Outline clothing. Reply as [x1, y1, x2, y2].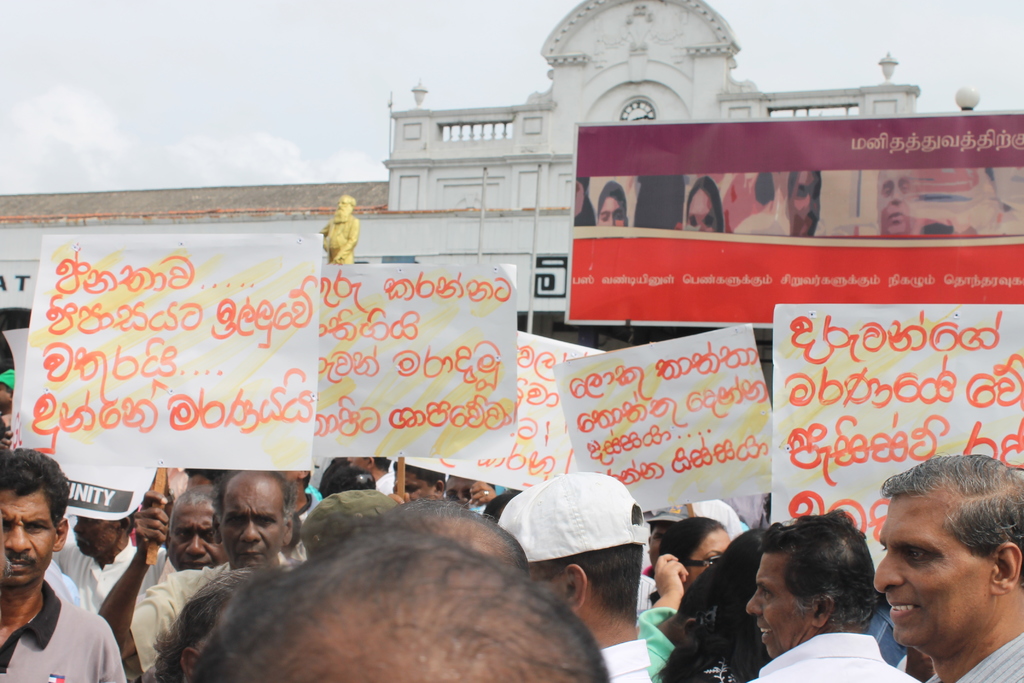
[56, 537, 133, 628].
